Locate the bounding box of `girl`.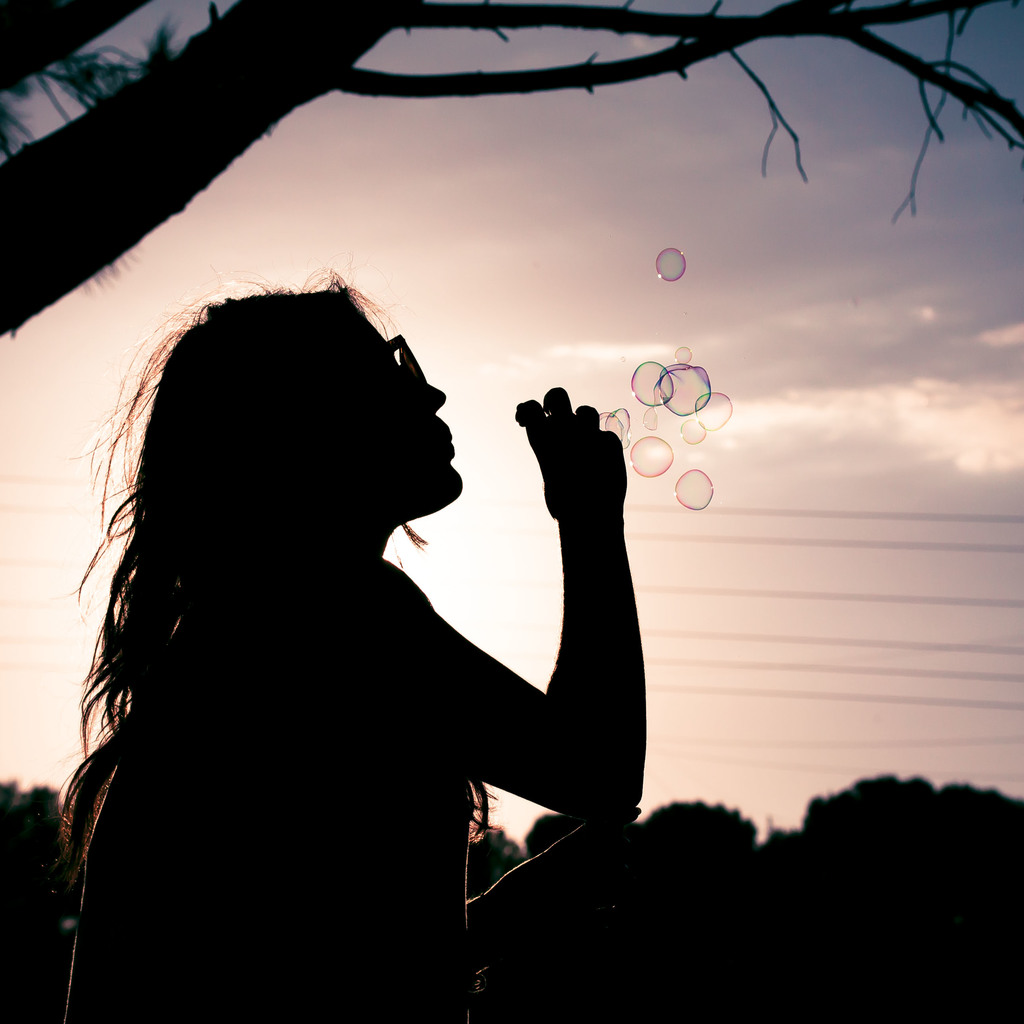
Bounding box: x1=65, y1=269, x2=648, y2=1023.
